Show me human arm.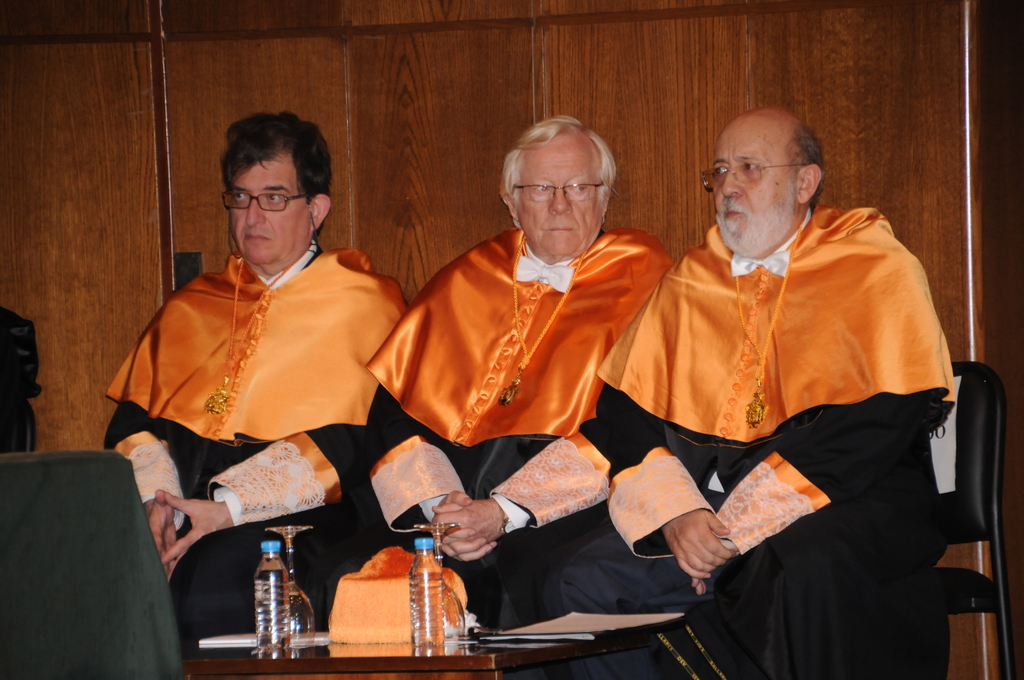
human arm is here: (x1=156, y1=272, x2=410, y2=565).
